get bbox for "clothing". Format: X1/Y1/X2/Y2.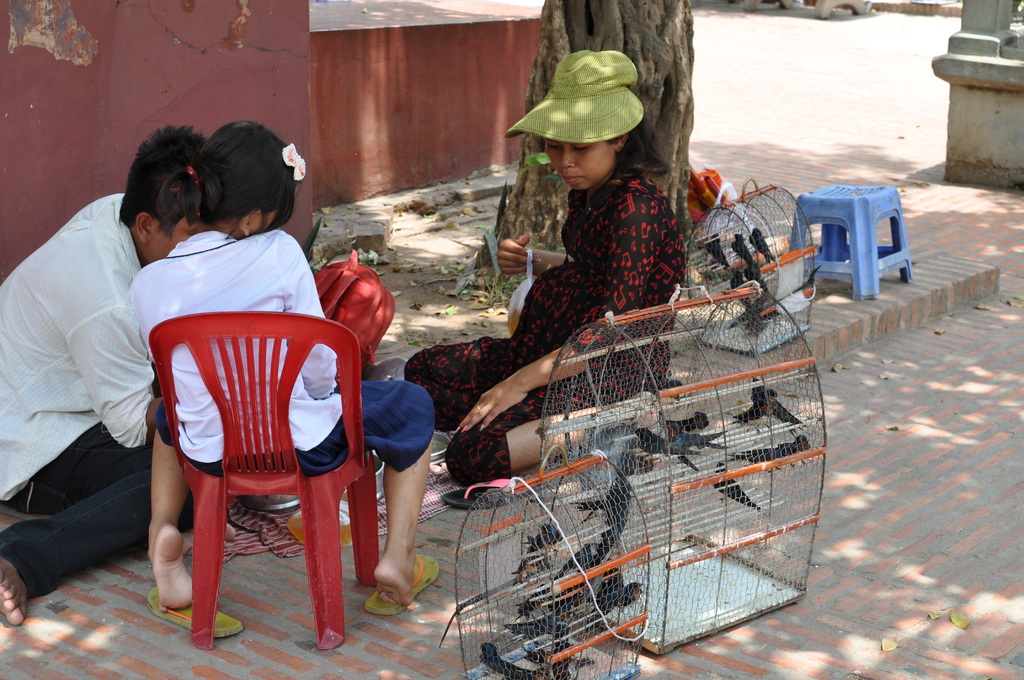
0/190/195/599.
